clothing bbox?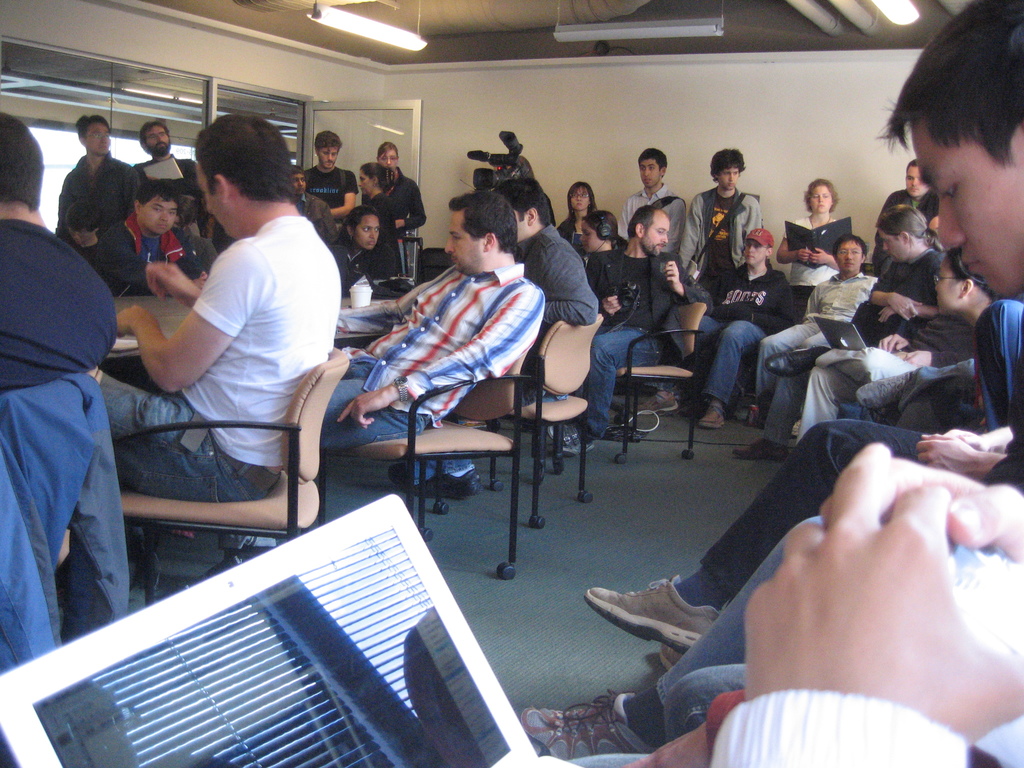
rect(561, 224, 590, 254)
